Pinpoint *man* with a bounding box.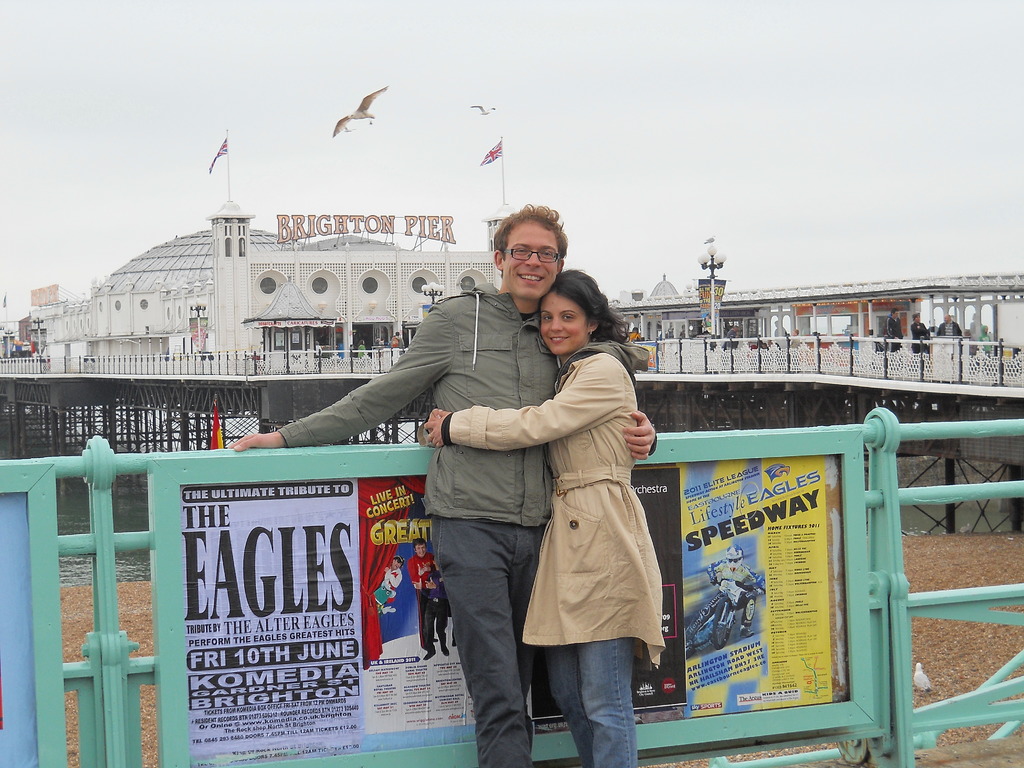
(227,205,655,767).
